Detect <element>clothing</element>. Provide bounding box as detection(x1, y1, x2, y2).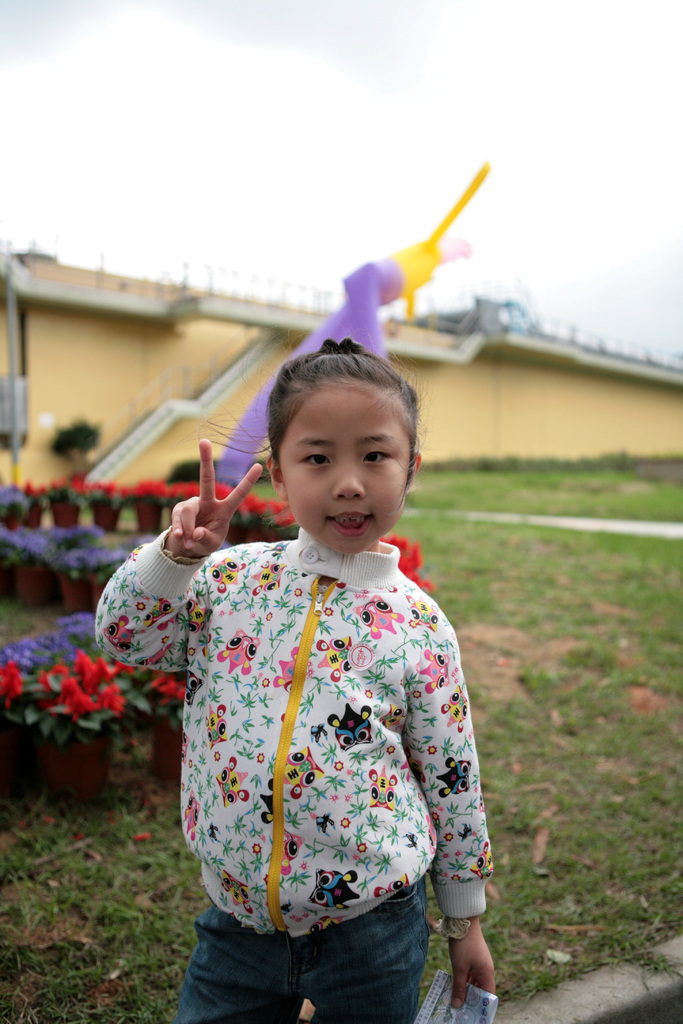
detection(93, 531, 490, 916).
